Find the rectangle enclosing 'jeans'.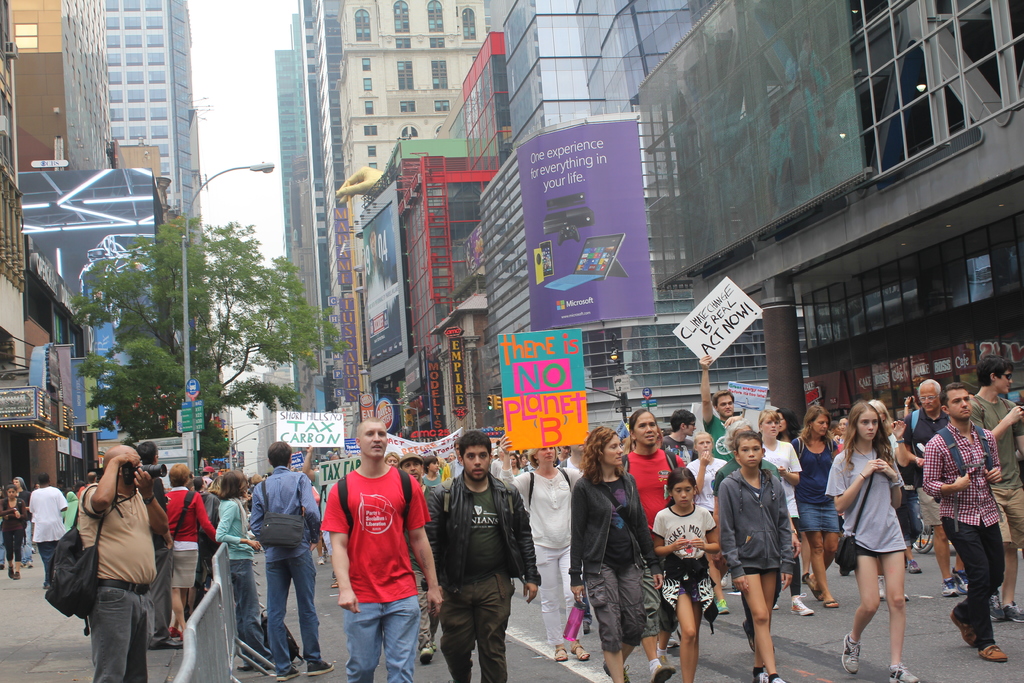
[785, 518, 801, 600].
